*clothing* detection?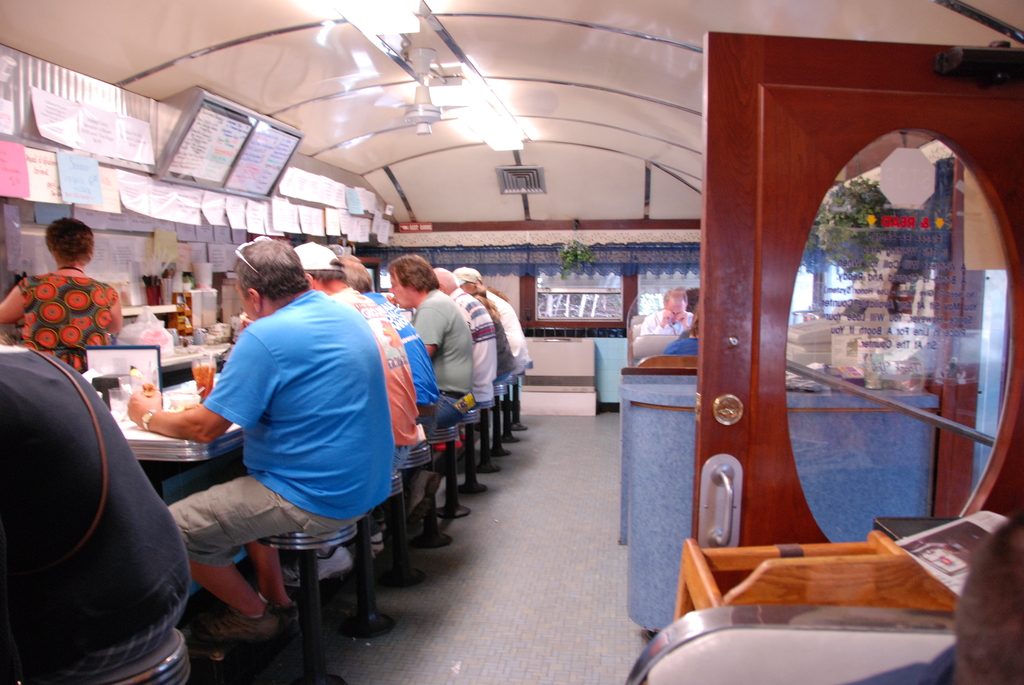
BBox(325, 294, 428, 453)
